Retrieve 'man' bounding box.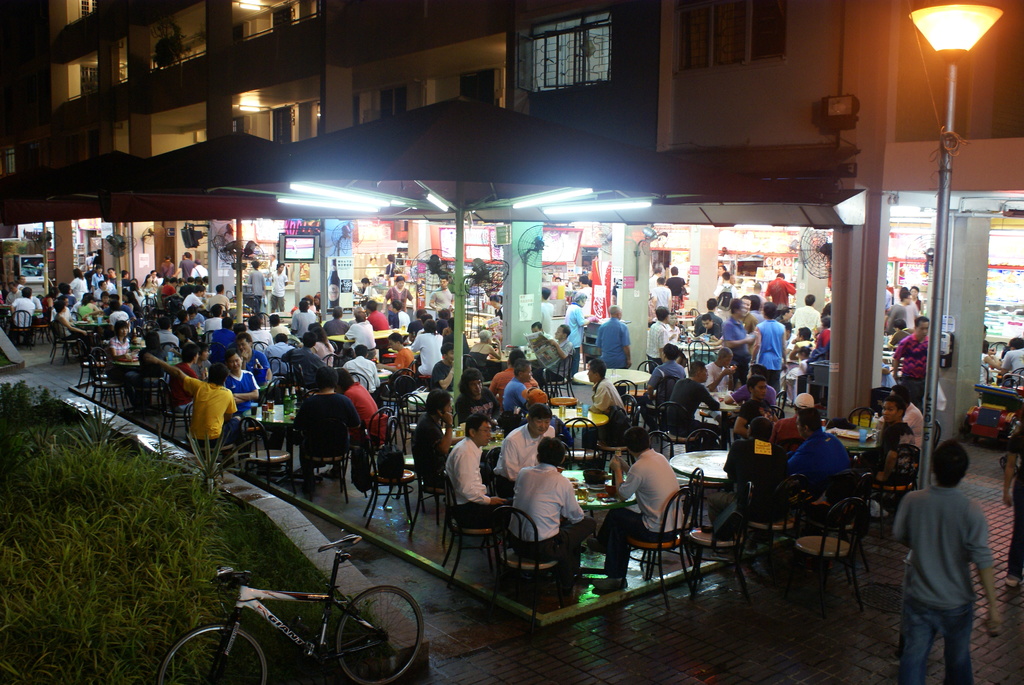
Bounding box: rect(541, 326, 579, 394).
